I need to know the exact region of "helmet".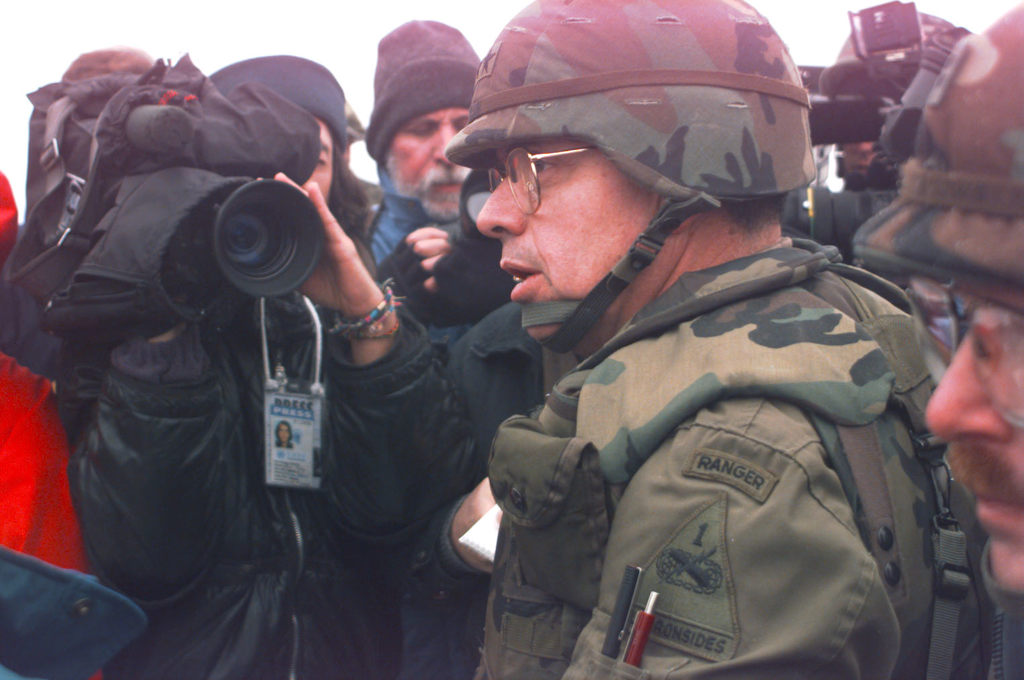
Region: bbox=[820, 6, 960, 230].
